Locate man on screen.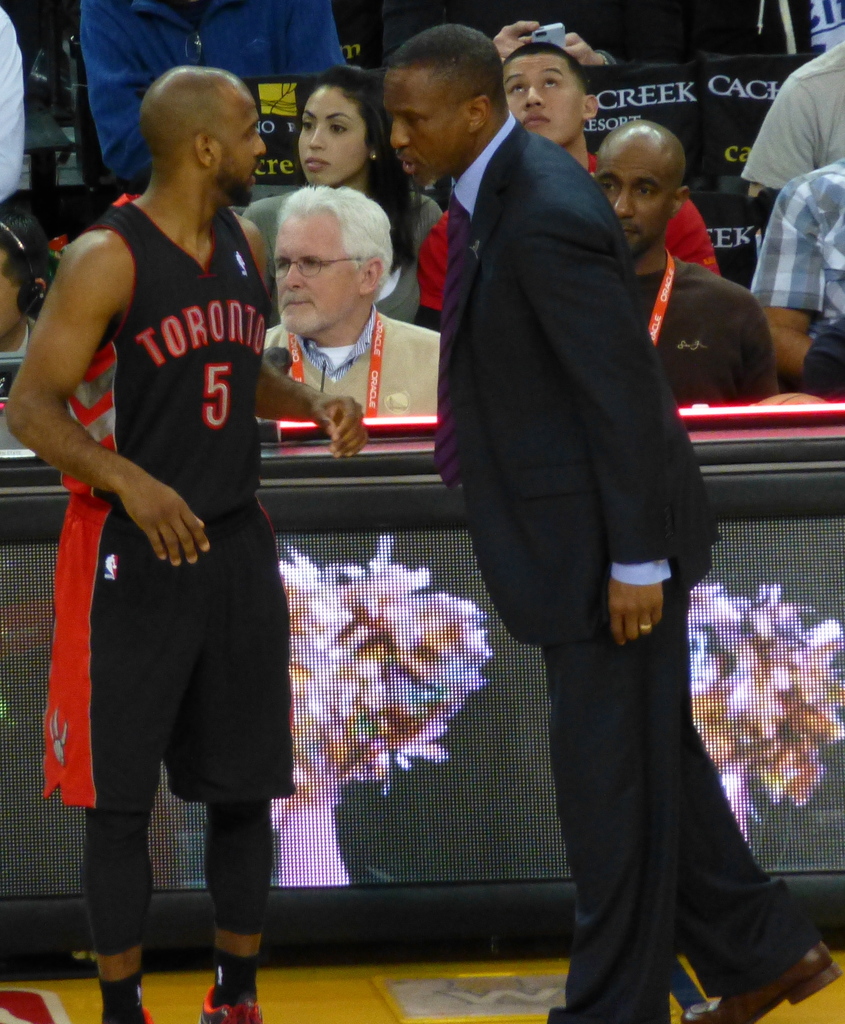
On screen at <bbox>591, 118, 782, 400</bbox>.
